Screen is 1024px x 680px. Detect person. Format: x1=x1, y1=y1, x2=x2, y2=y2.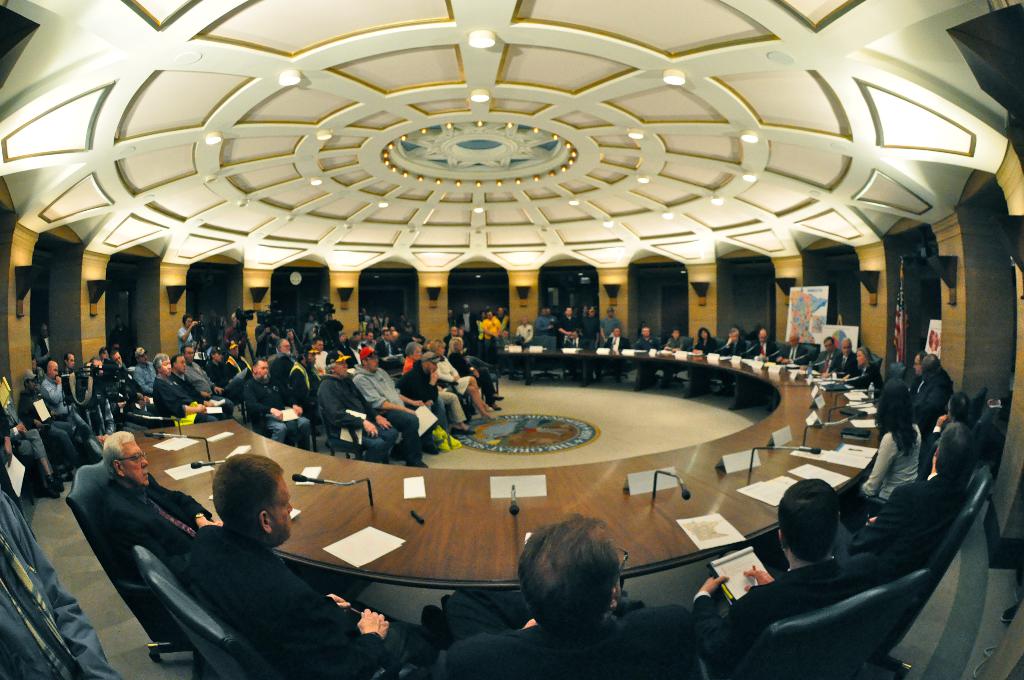
x1=861, y1=374, x2=922, y2=496.
